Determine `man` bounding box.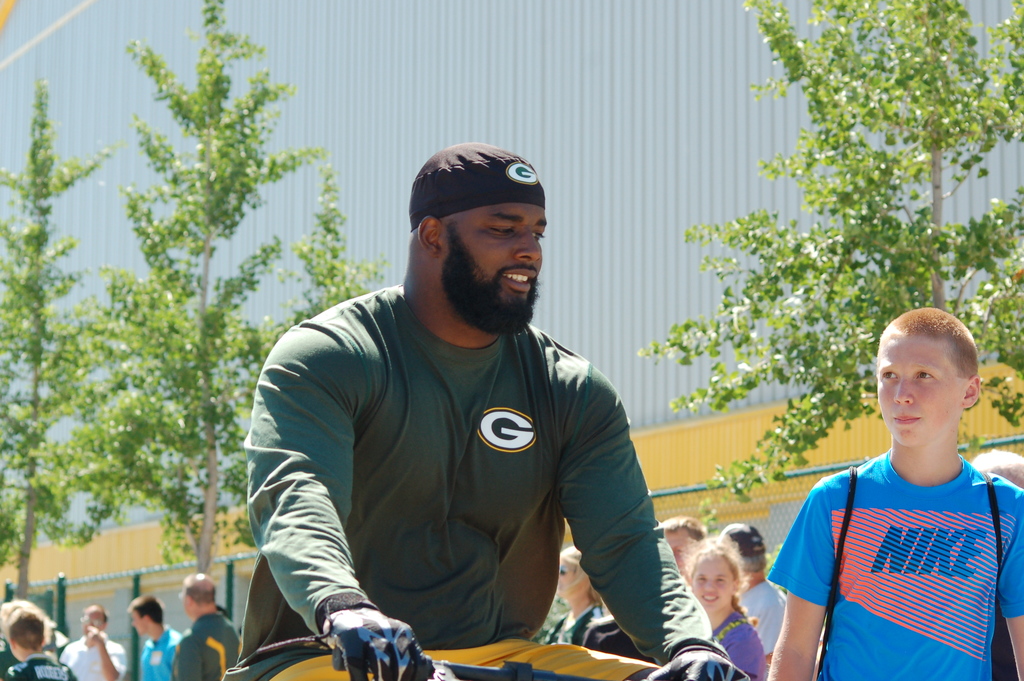
Determined: {"x1": 168, "y1": 567, "x2": 239, "y2": 680}.
